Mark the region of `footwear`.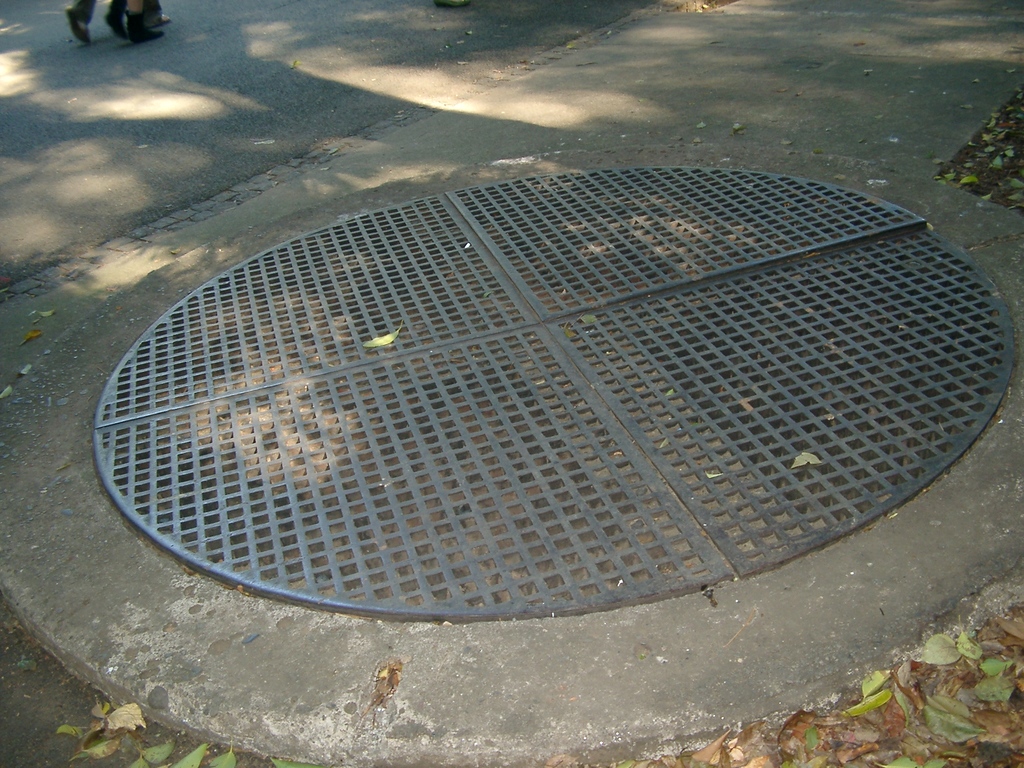
Region: <bbox>127, 26, 164, 41</bbox>.
